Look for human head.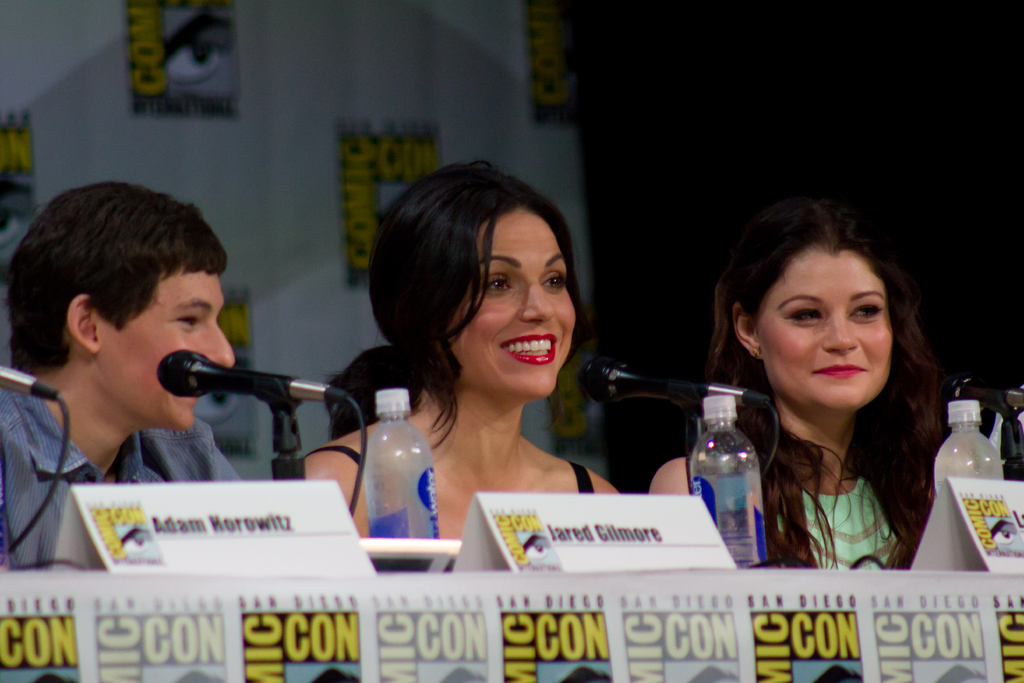
Found: x1=369 y1=163 x2=579 y2=403.
